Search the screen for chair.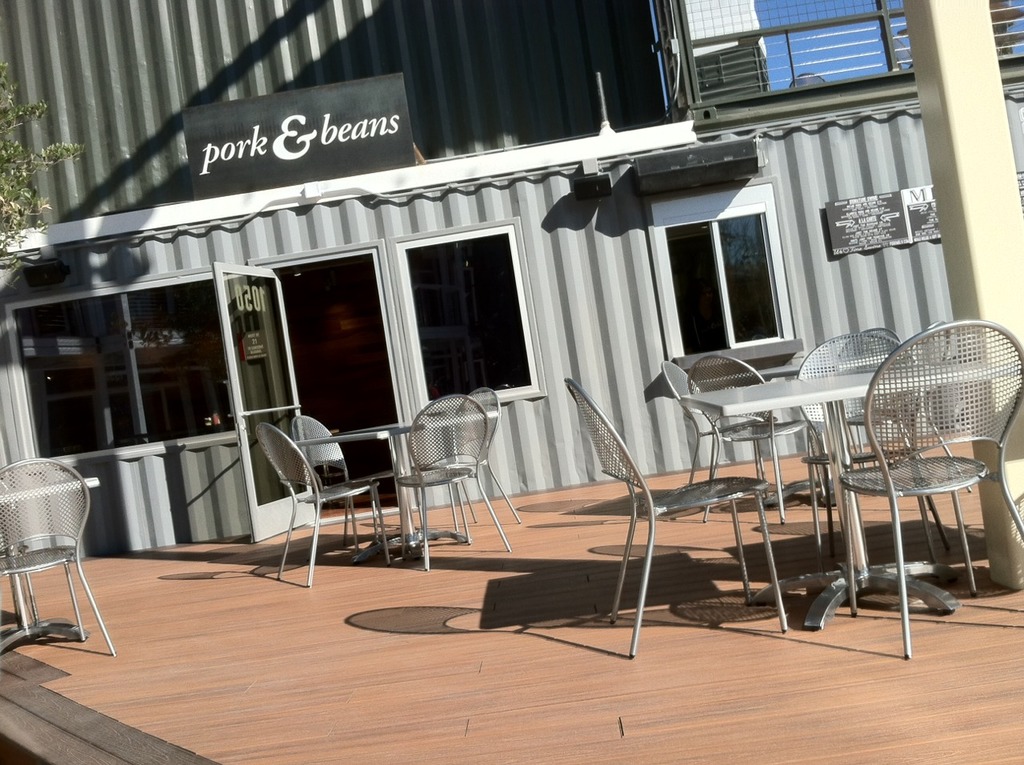
Found at region(387, 395, 518, 573).
